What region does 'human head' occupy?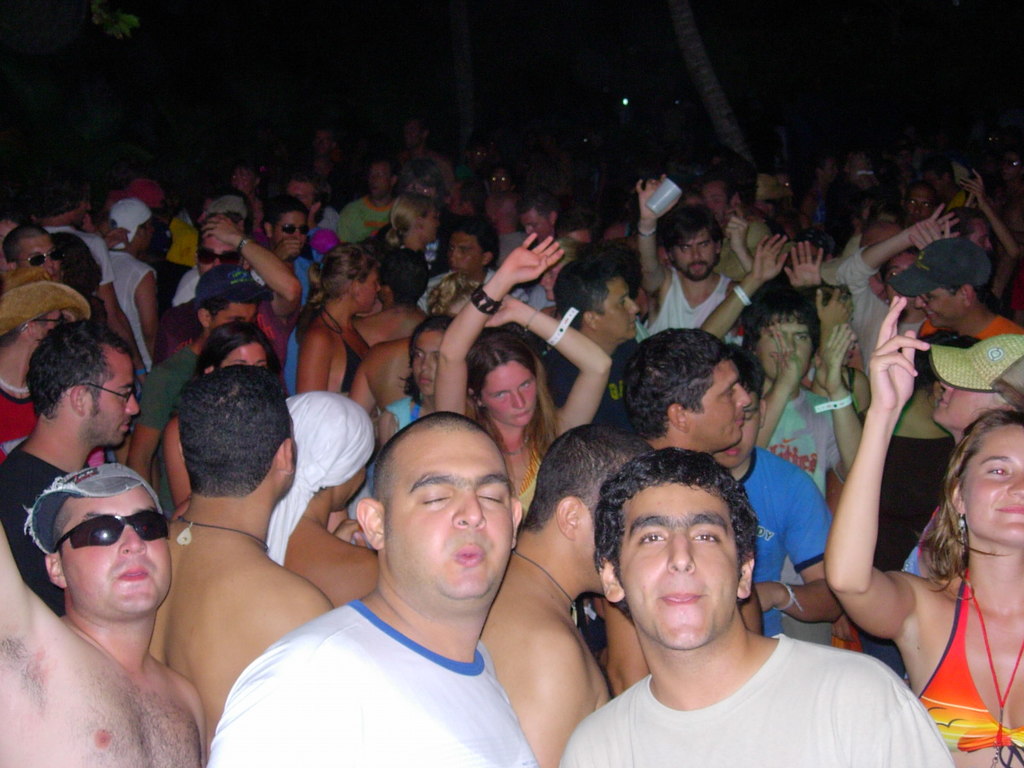
(x1=744, y1=289, x2=823, y2=380).
